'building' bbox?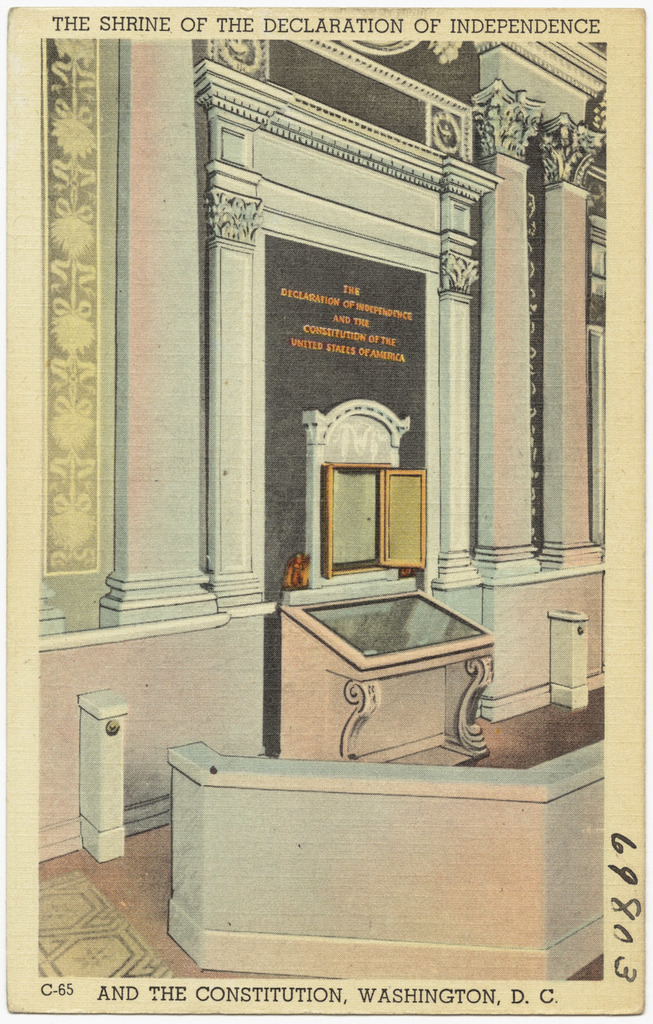
(42, 42, 605, 981)
